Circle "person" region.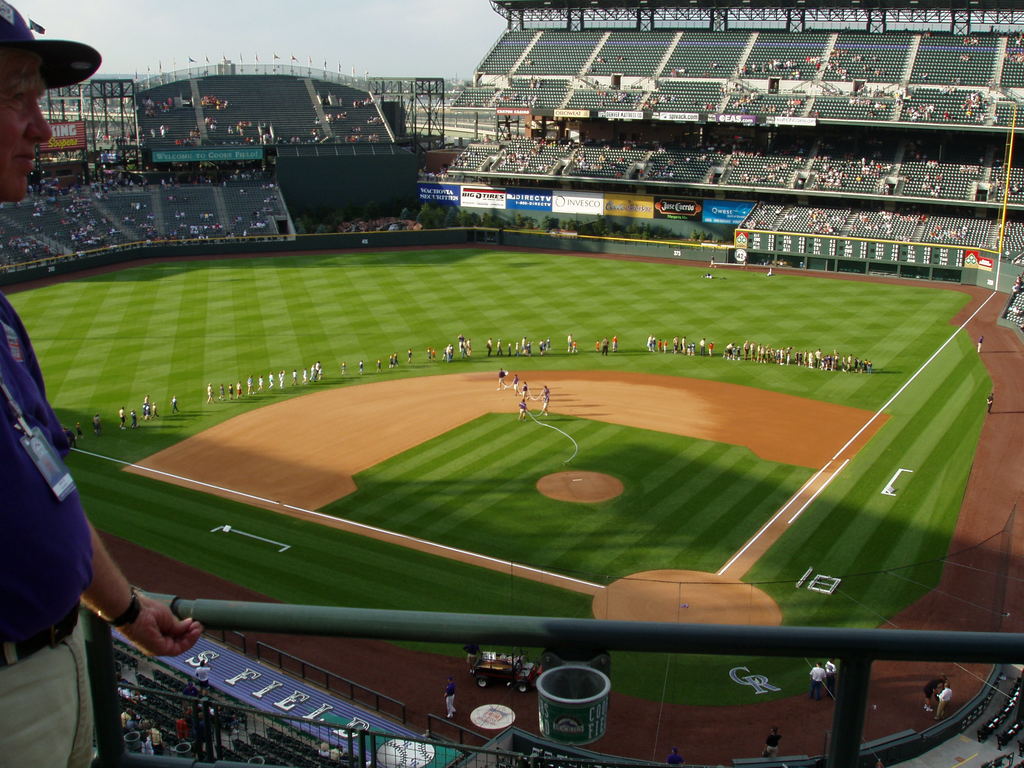
Region: pyautogui.locateOnScreen(538, 336, 549, 356).
